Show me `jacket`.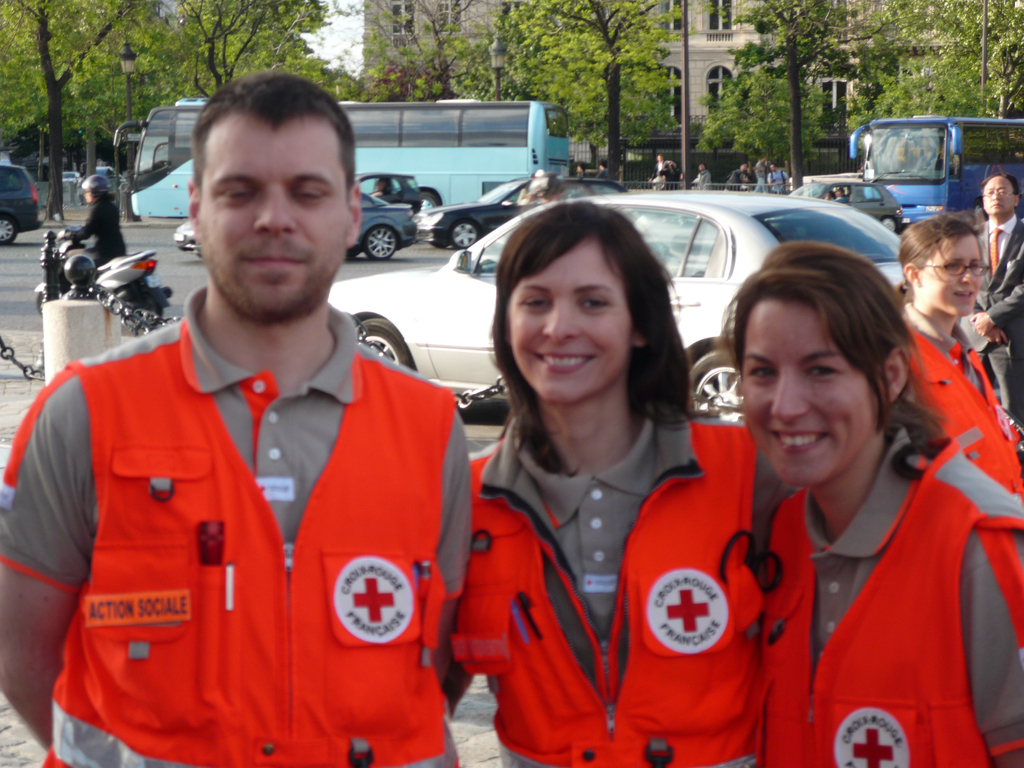
`jacket` is here: region(907, 304, 1023, 521).
